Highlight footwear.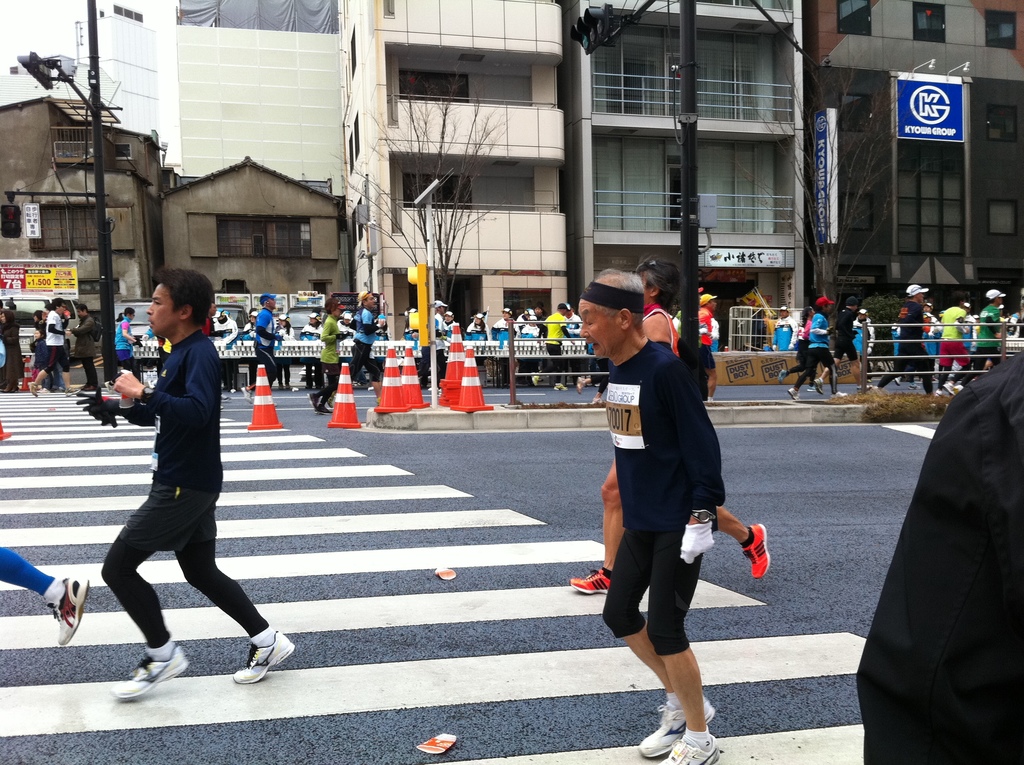
Highlighted region: (left=107, top=656, right=188, bottom=703).
